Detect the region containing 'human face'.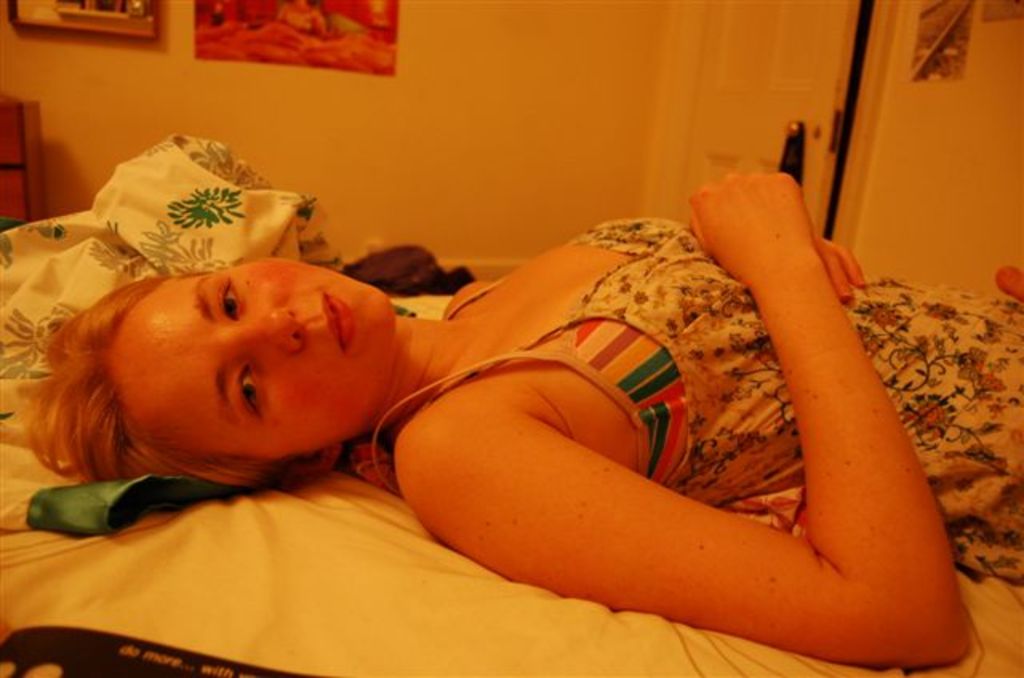
69, 248, 421, 473.
